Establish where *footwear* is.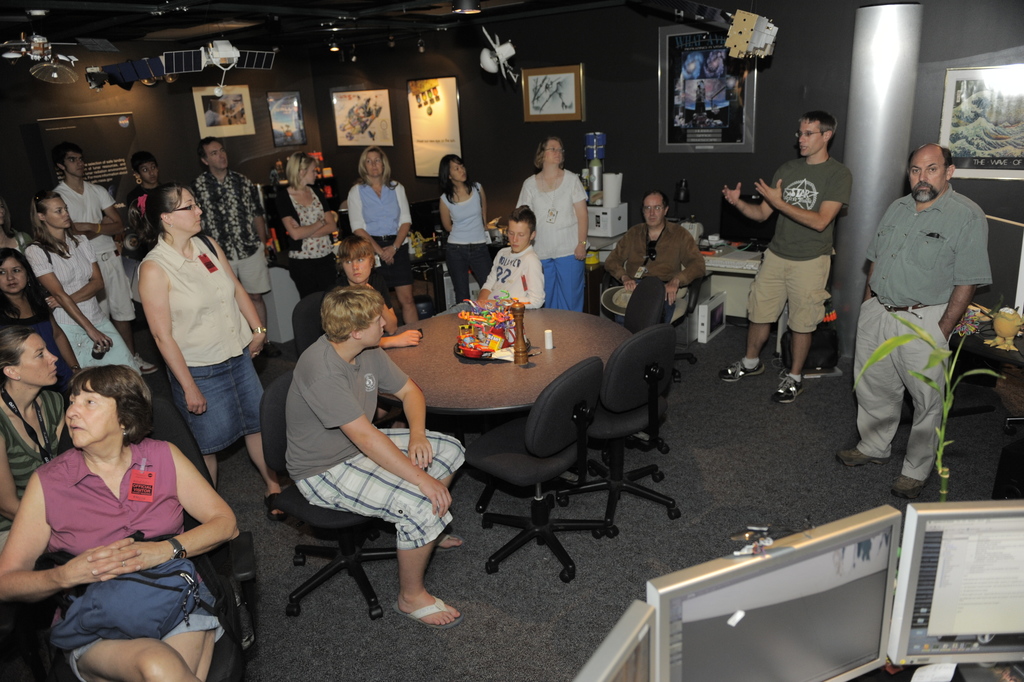
Established at [139,357,156,375].
